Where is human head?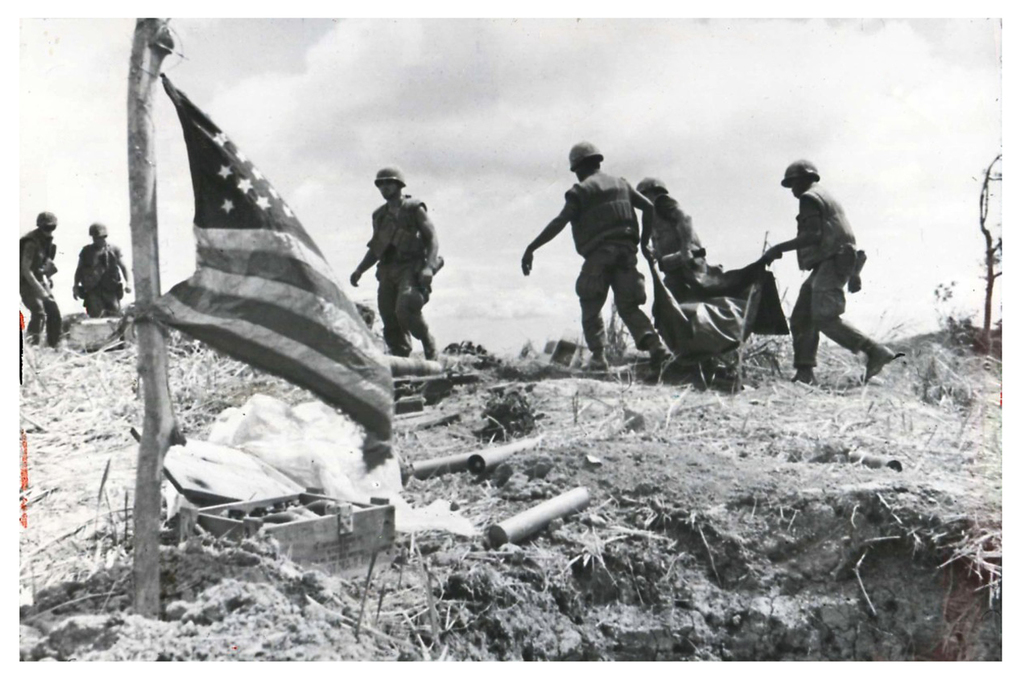
detection(567, 139, 600, 179).
